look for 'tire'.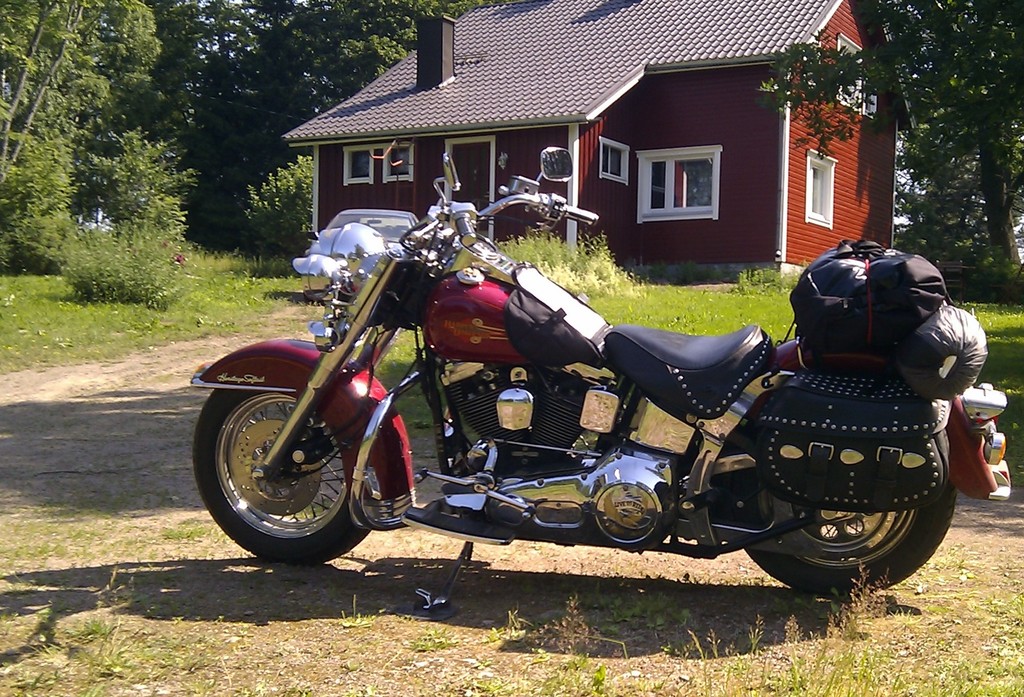
Found: Rect(188, 384, 373, 560).
